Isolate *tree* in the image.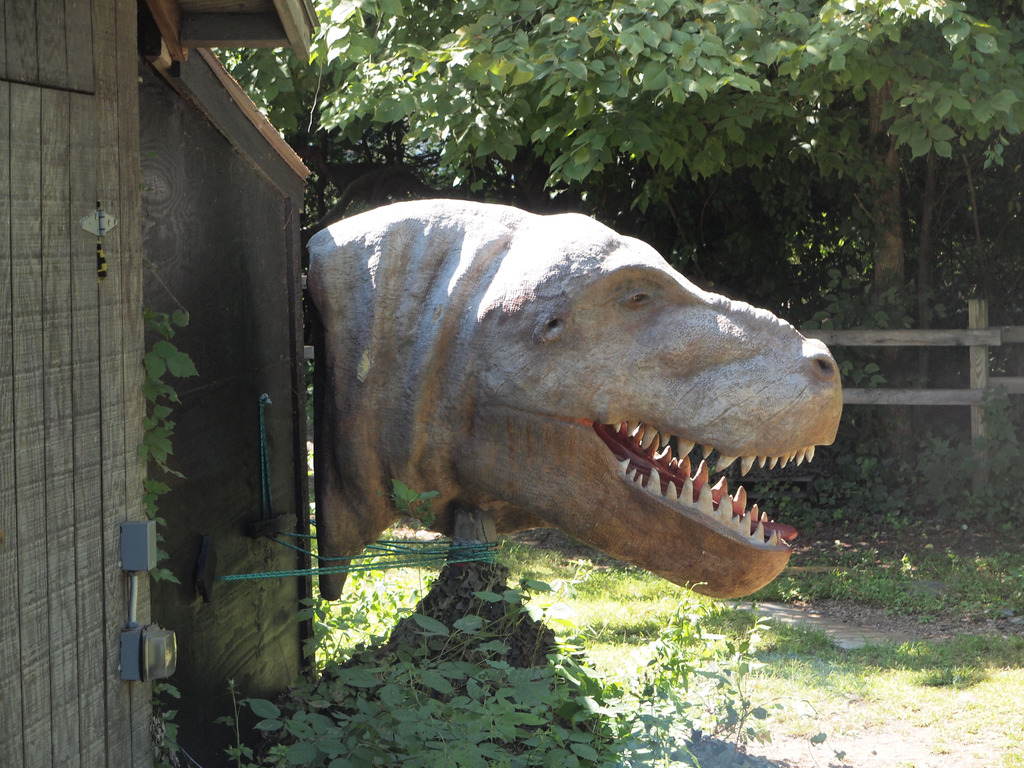
Isolated region: 211/0/1023/487.
